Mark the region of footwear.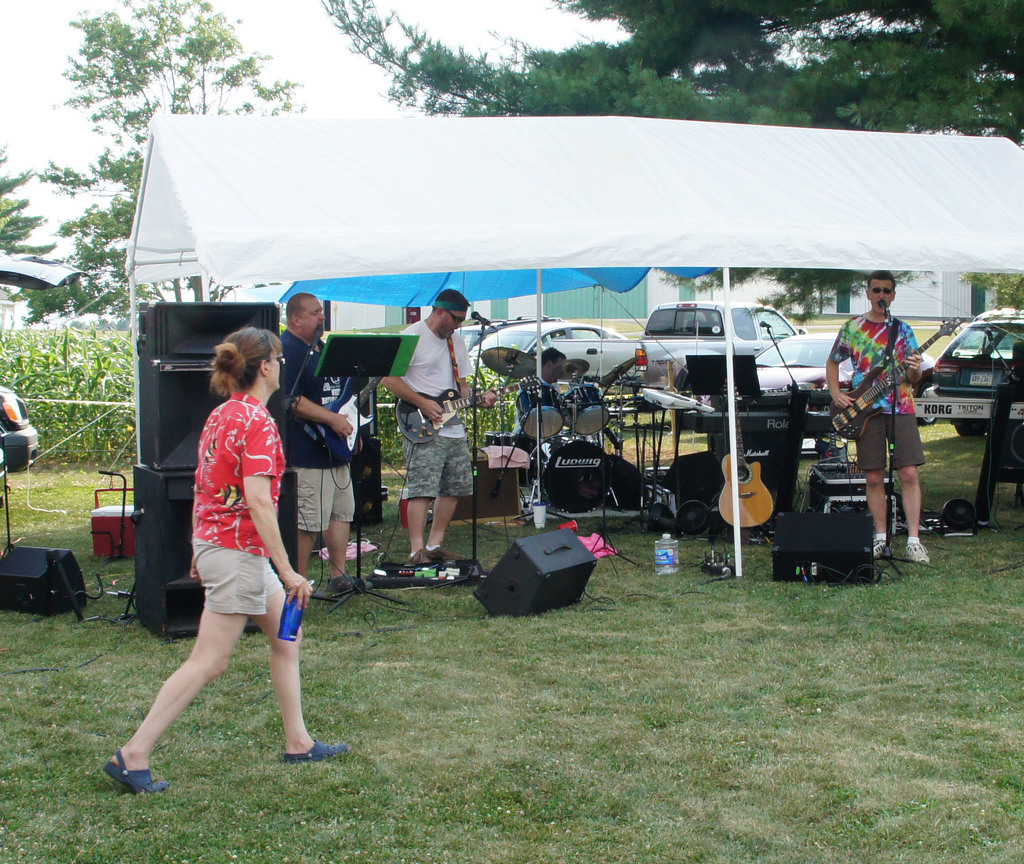
Region: bbox(873, 539, 886, 555).
